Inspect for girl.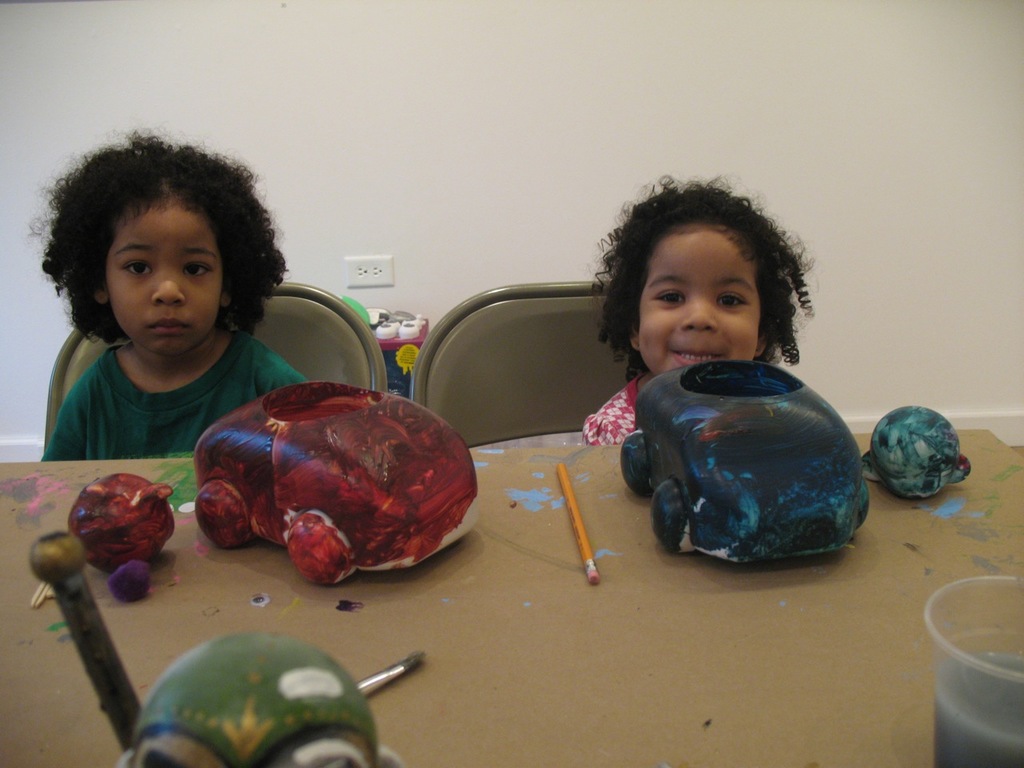
Inspection: [x1=584, y1=170, x2=820, y2=442].
